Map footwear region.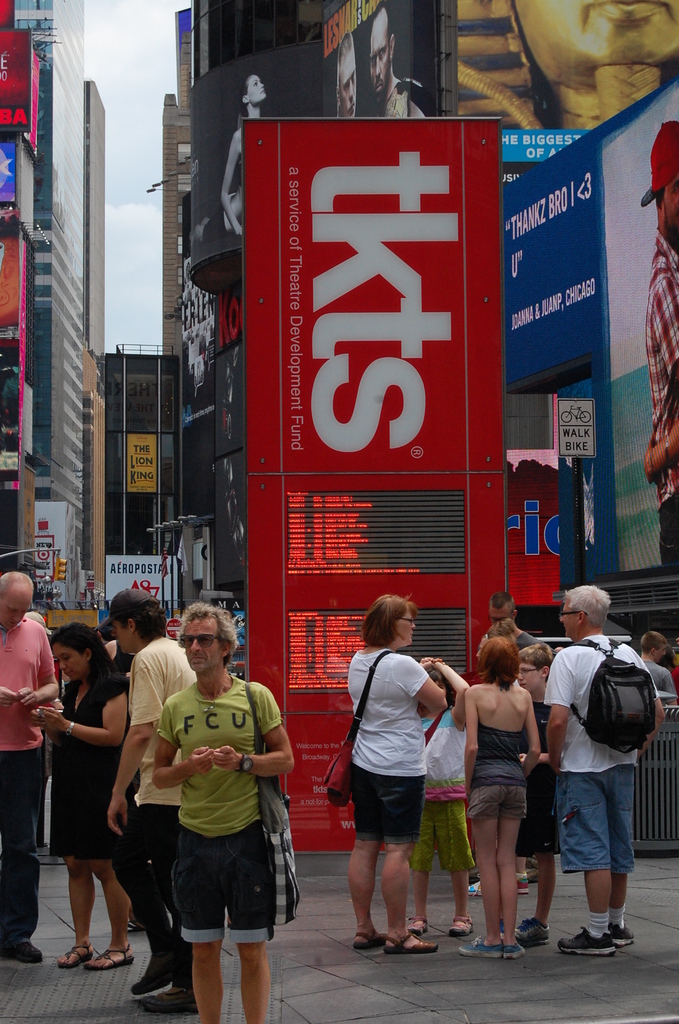
Mapped to (373, 932, 441, 956).
